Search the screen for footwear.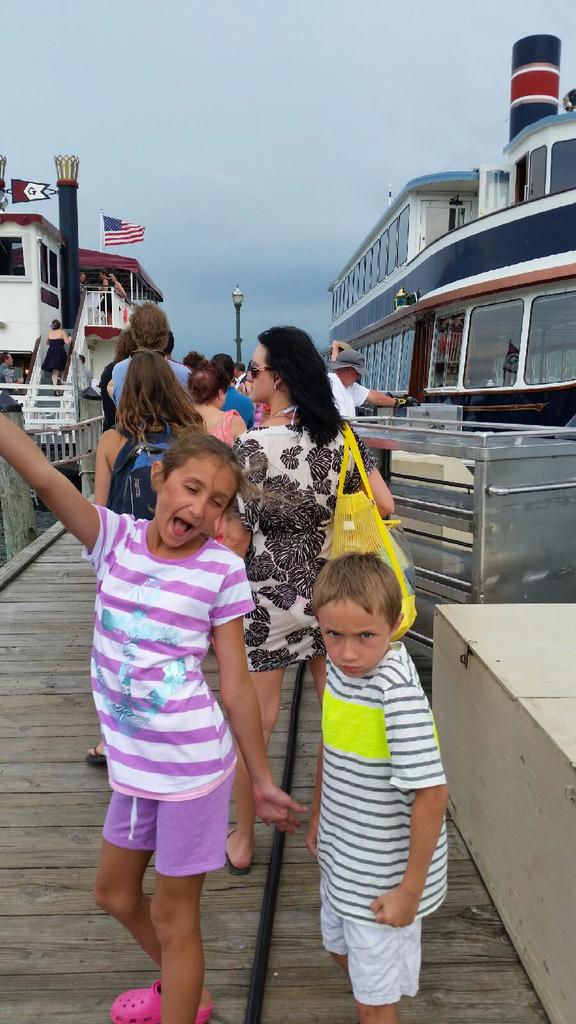
Found at l=112, t=974, r=215, b=1023.
